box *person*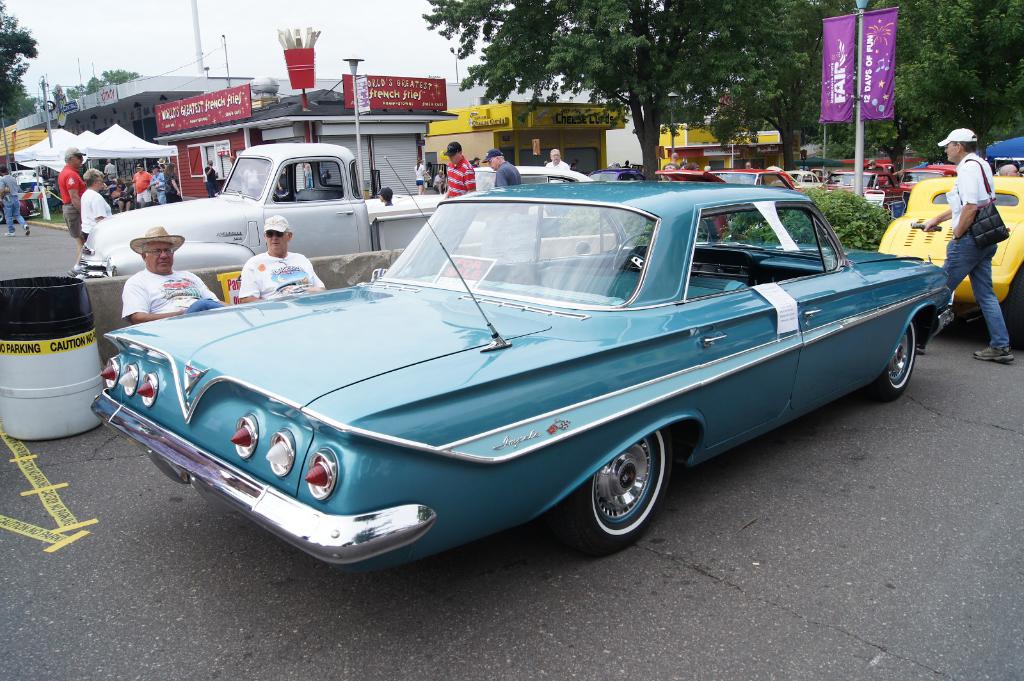
<bbox>998, 164, 1018, 176</bbox>
